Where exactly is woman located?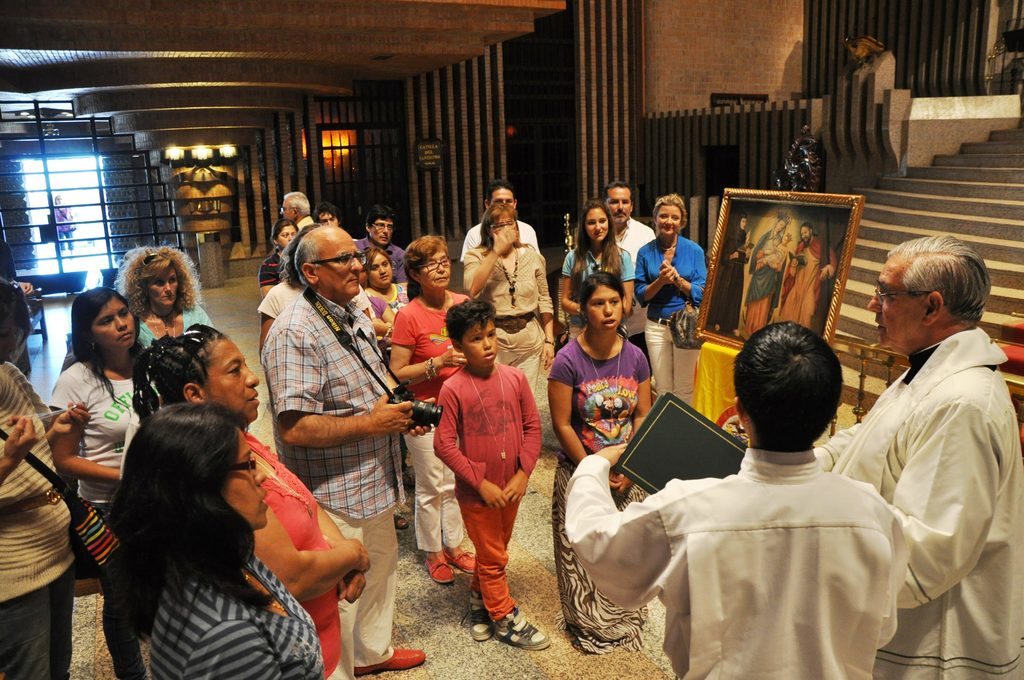
Its bounding box is <region>364, 245, 408, 320</region>.
